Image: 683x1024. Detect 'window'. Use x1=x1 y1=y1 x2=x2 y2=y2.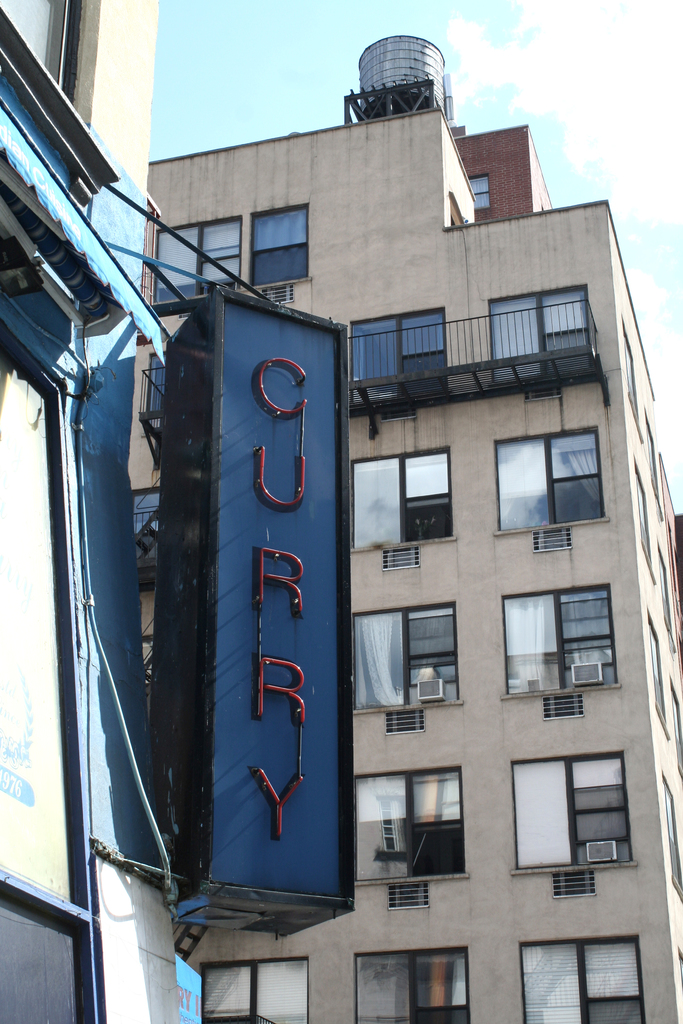
x1=363 y1=767 x2=465 y2=879.
